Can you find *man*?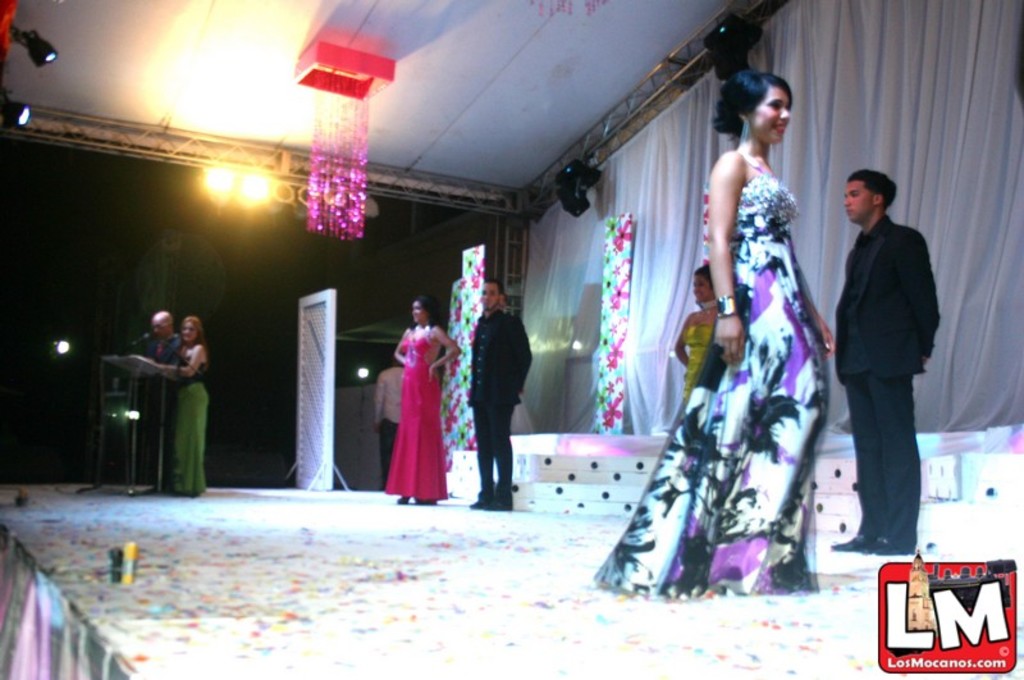
Yes, bounding box: box(471, 275, 531, 510).
